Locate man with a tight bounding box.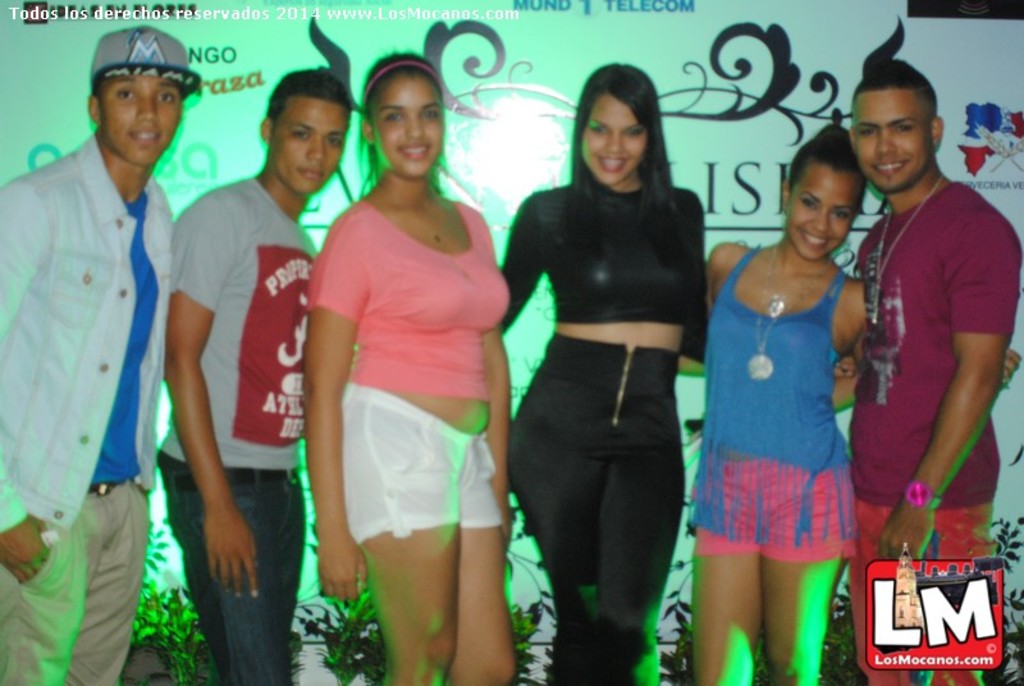
(156,64,347,685).
